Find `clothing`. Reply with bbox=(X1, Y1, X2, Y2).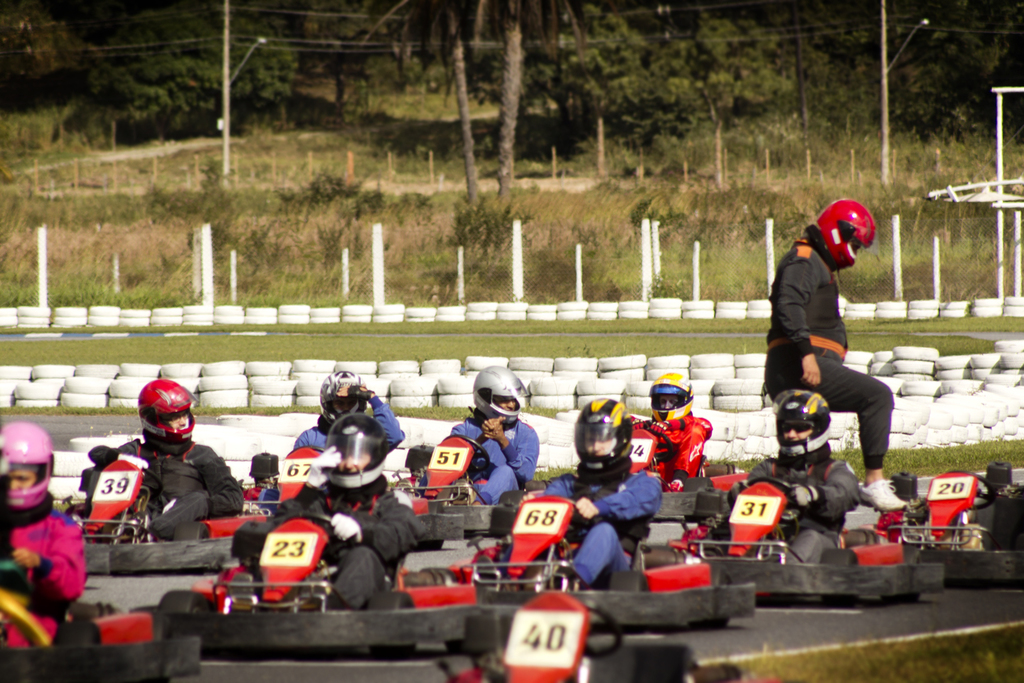
bbox=(445, 408, 540, 503).
